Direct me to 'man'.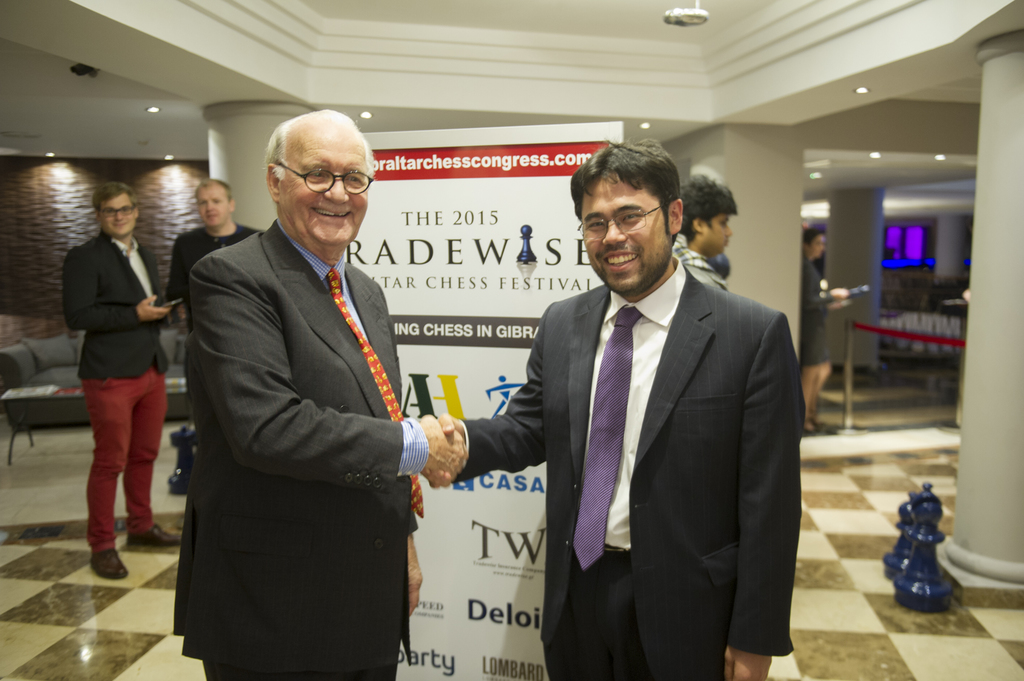
Direction: select_region(462, 147, 812, 669).
